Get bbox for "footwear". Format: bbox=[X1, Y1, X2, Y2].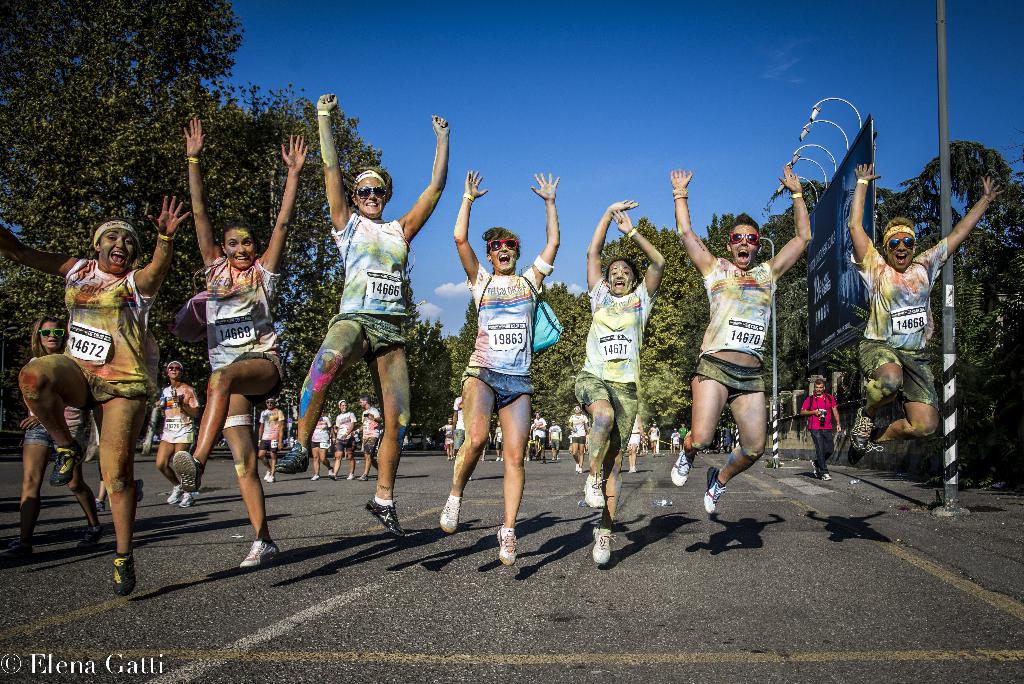
bbox=[77, 527, 105, 548].
